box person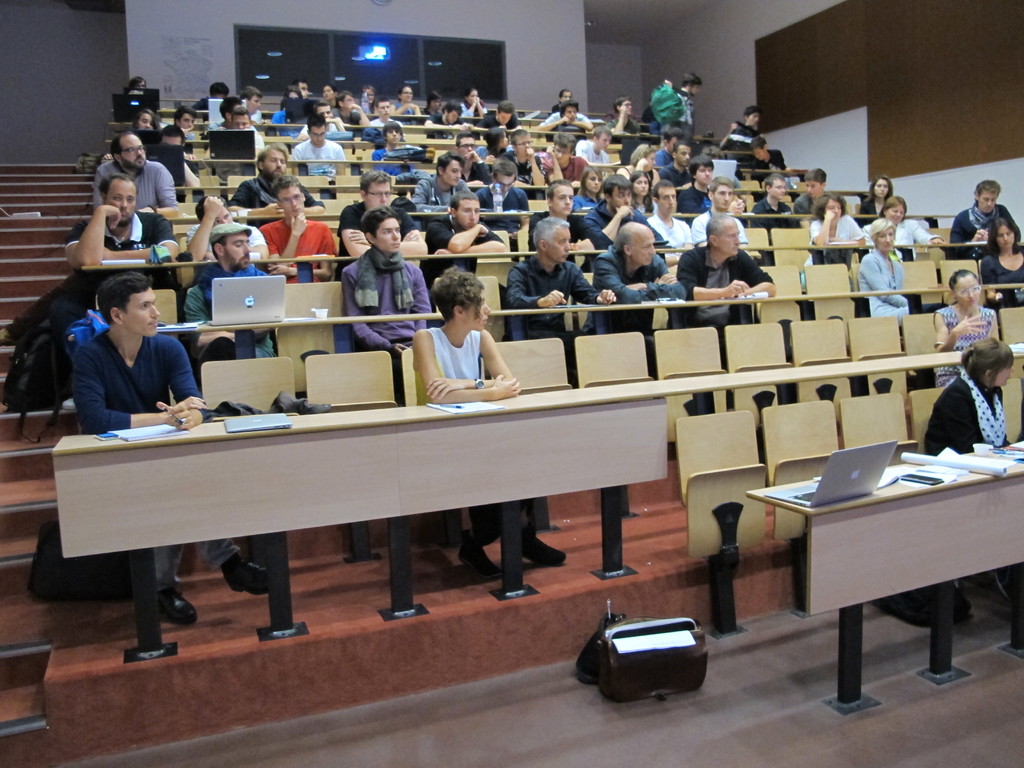
599:179:669:259
